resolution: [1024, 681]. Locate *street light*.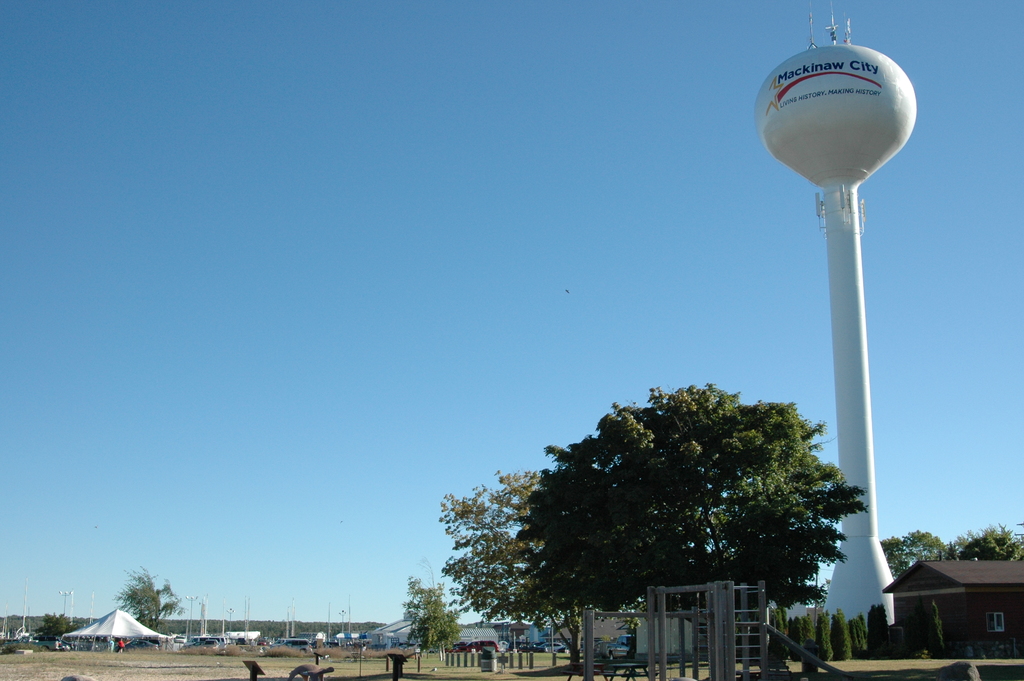
59 589 74 619.
